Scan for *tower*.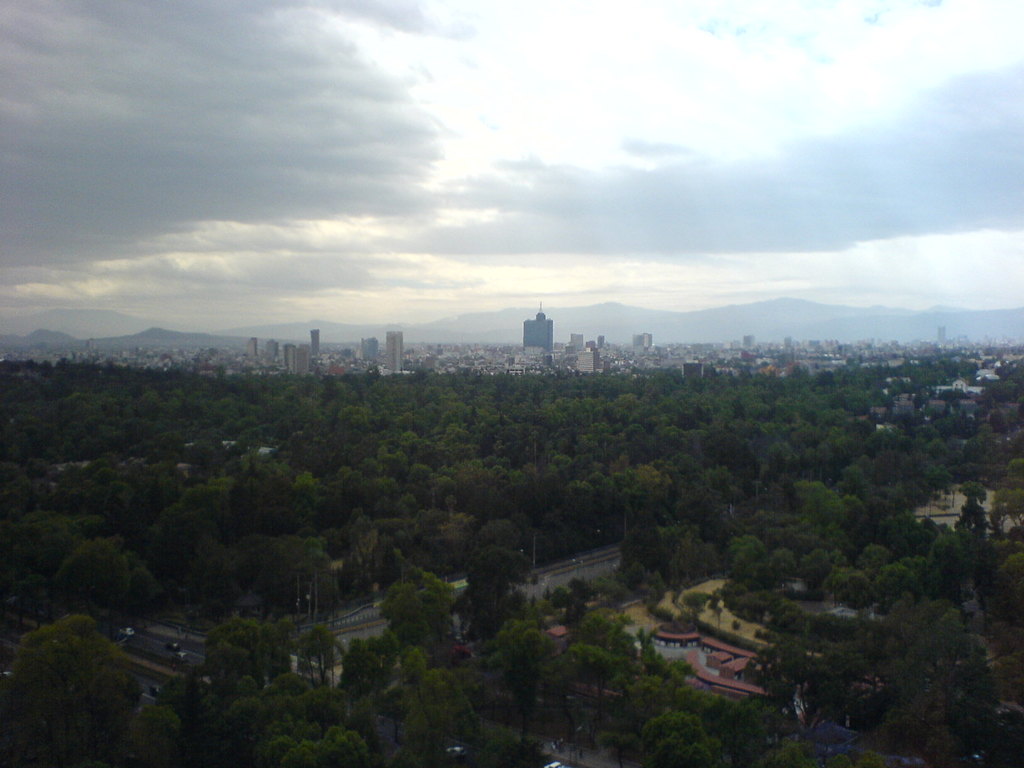
Scan result: [522,303,554,346].
